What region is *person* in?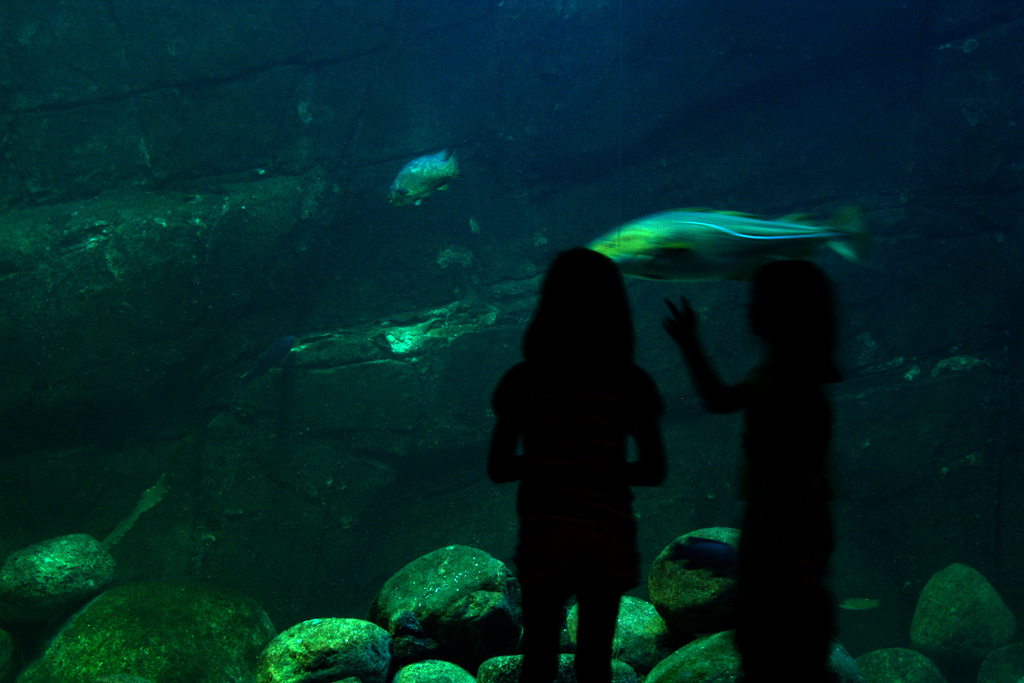
[662,254,855,682].
